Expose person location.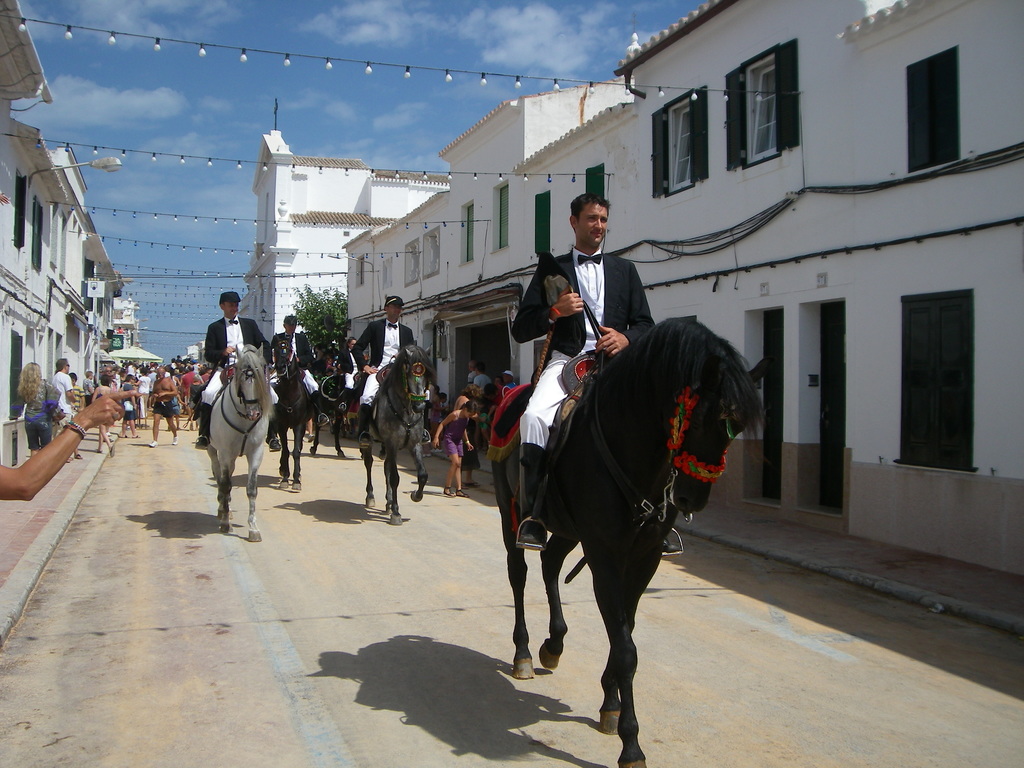
Exposed at pyautogui.locateOnScreen(145, 364, 179, 442).
